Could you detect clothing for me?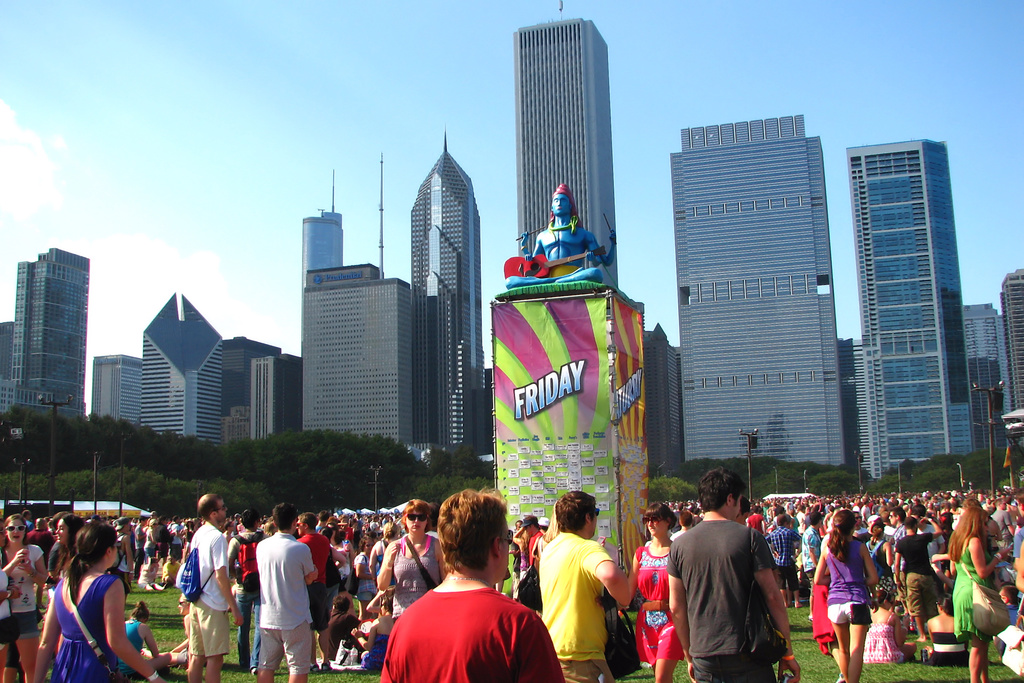
Detection result: l=364, t=631, r=394, b=670.
